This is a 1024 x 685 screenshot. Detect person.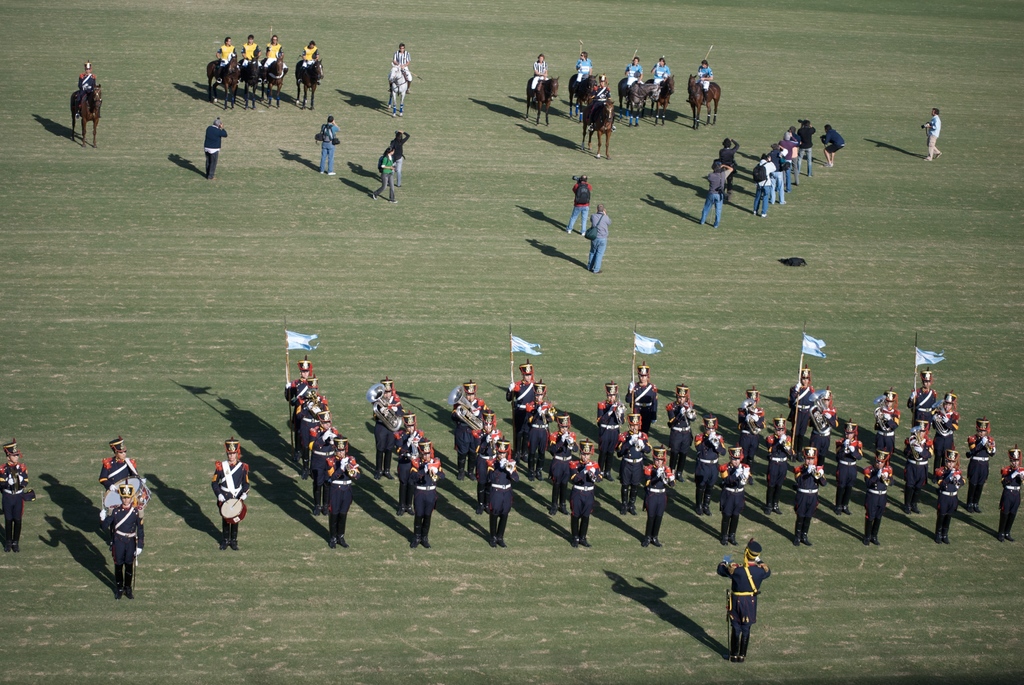
l=201, t=120, r=230, b=178.
